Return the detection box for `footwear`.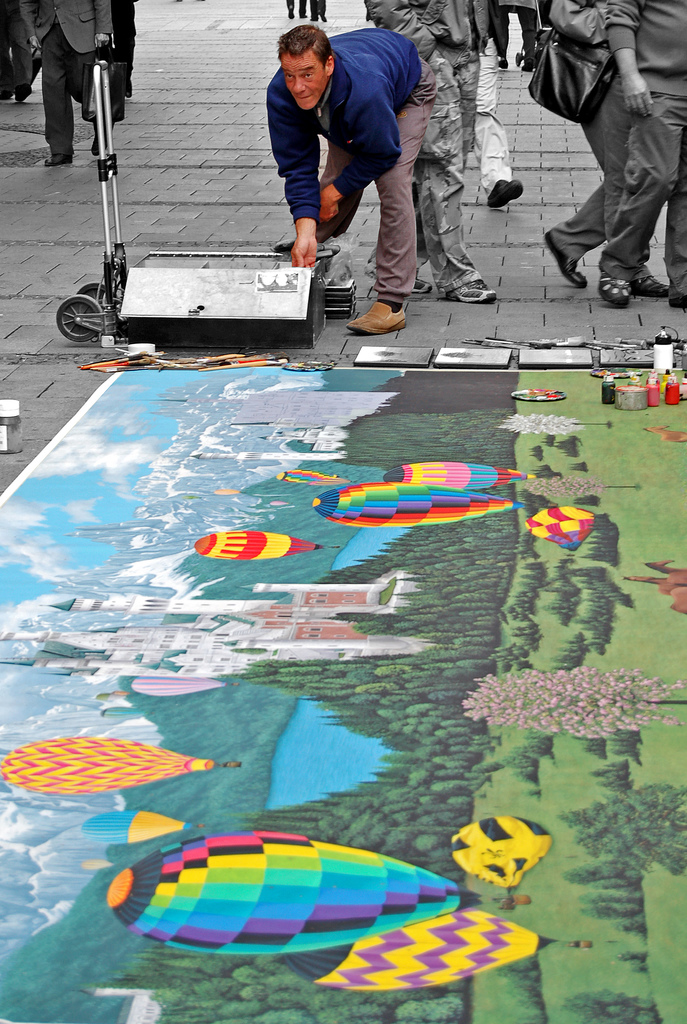
<box>442,276,500,305</box>.
